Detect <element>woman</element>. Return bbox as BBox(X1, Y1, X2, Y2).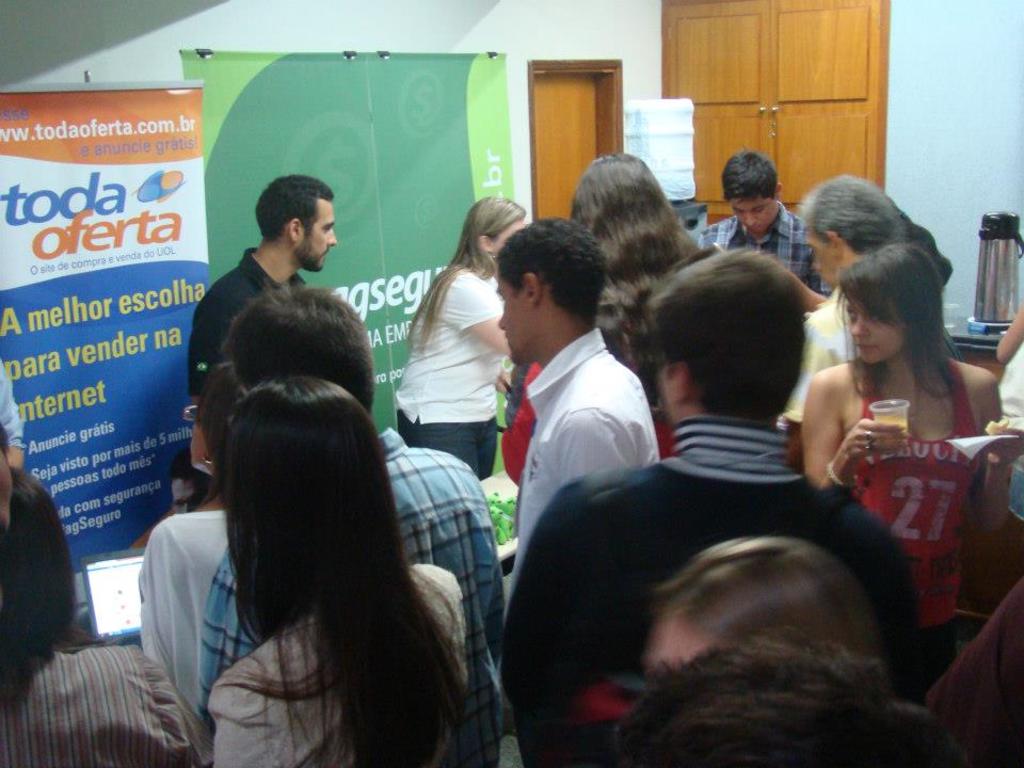
BBox(389, 193, 529, 481).
